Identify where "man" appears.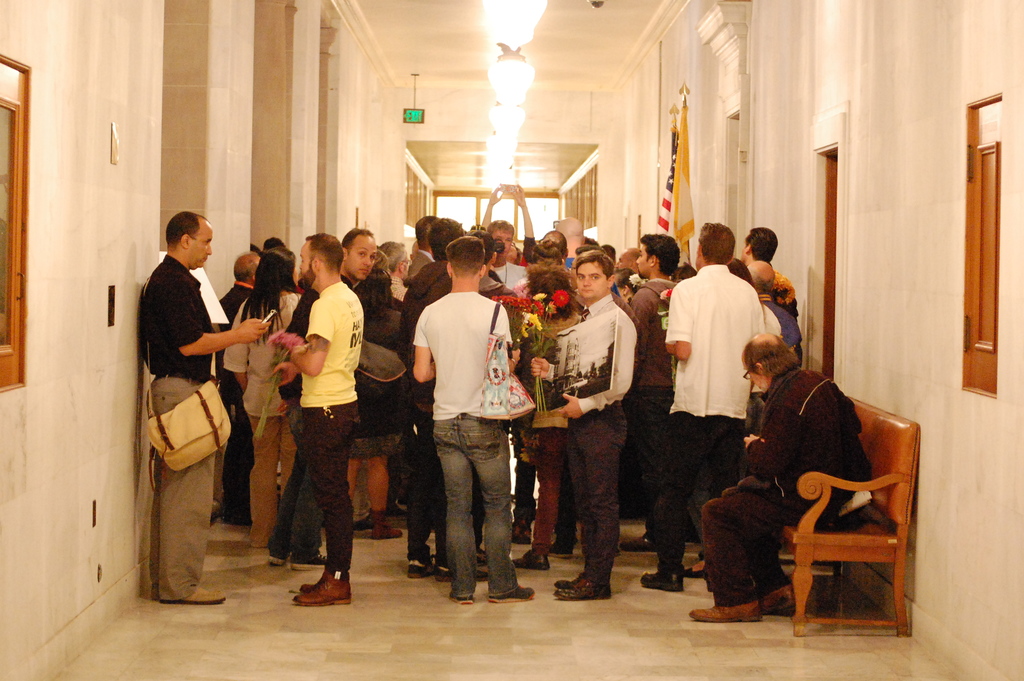
Appears at Rect(696, 340, 877, 623).
